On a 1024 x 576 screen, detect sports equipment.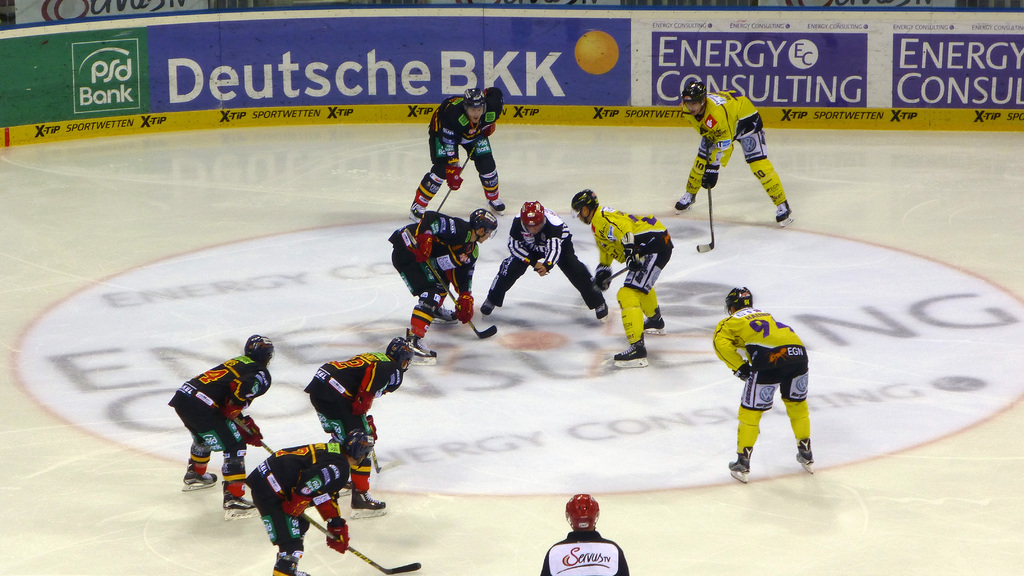
<region>282, 487, 310, 518</region>.
